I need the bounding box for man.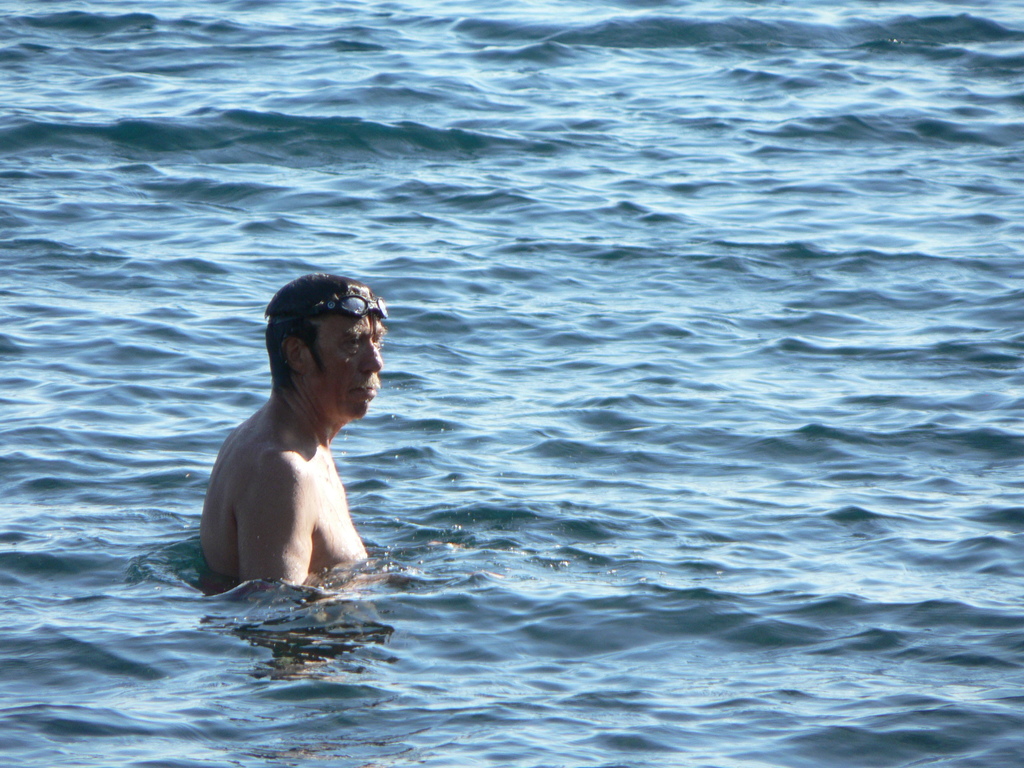
Here it is: {"x1": 182, "y1": 269, "x2": 401, "y2": 612}.
